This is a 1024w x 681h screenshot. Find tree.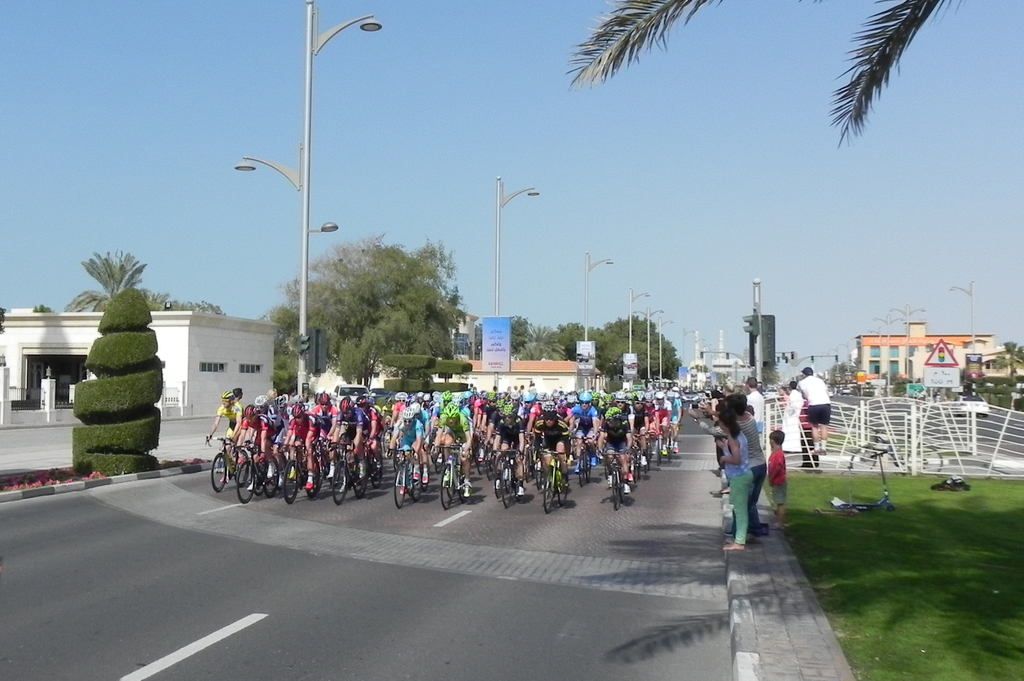
Bounding box: bbox=(0, 298, 2, 334).
